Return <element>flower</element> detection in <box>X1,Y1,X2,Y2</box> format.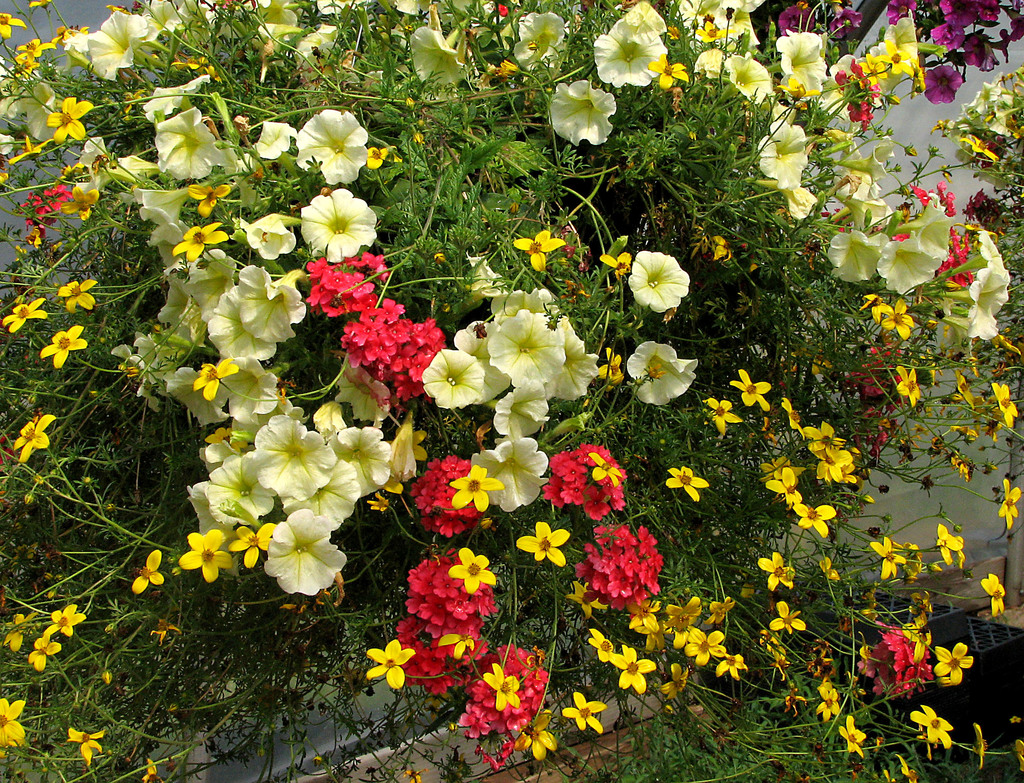
<box>304,23,337,88</box>.
